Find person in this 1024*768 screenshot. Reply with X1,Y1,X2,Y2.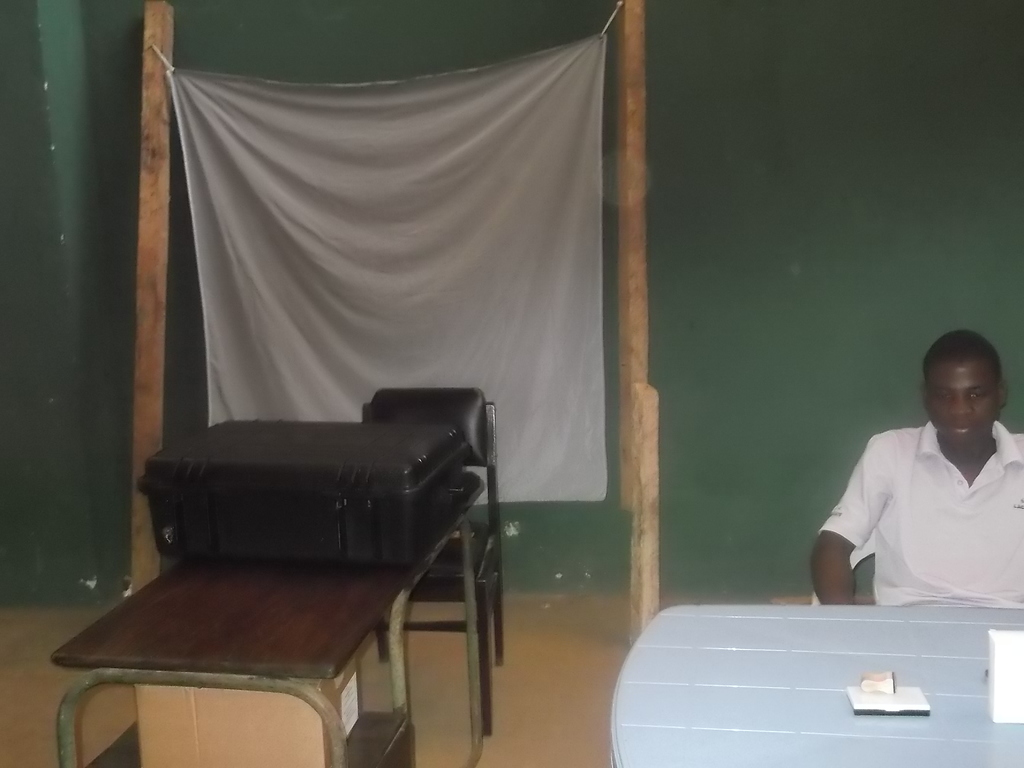
809,328,1023,610.
